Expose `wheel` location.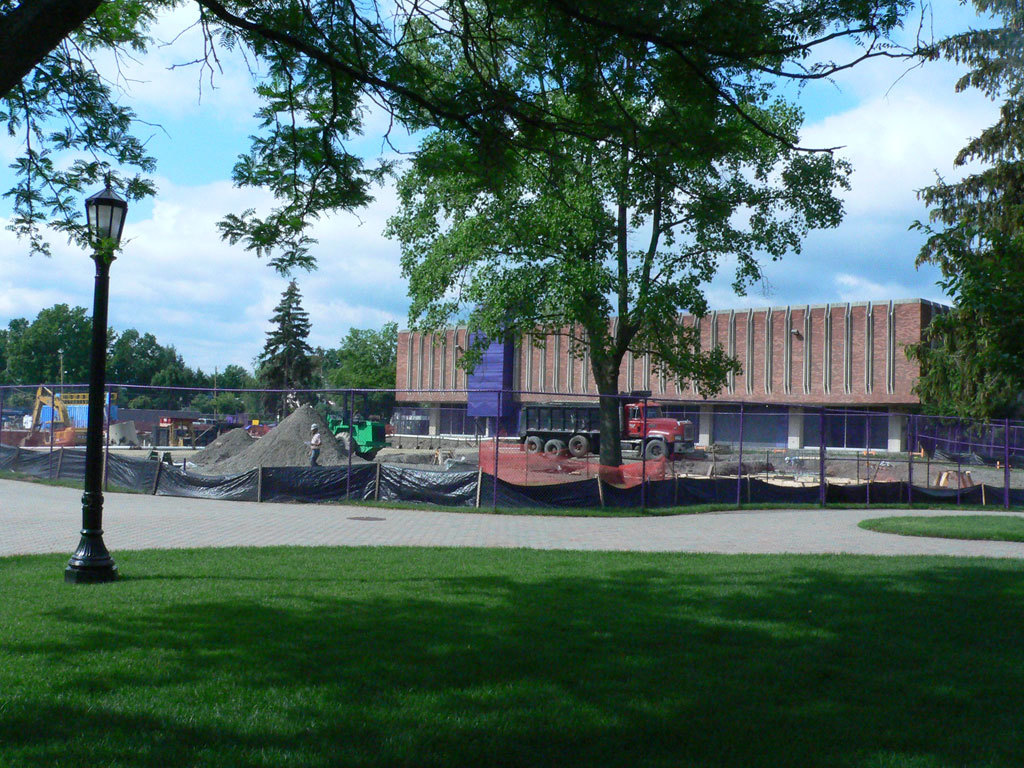
Exposed at locate(642, 439, 668, 459).
